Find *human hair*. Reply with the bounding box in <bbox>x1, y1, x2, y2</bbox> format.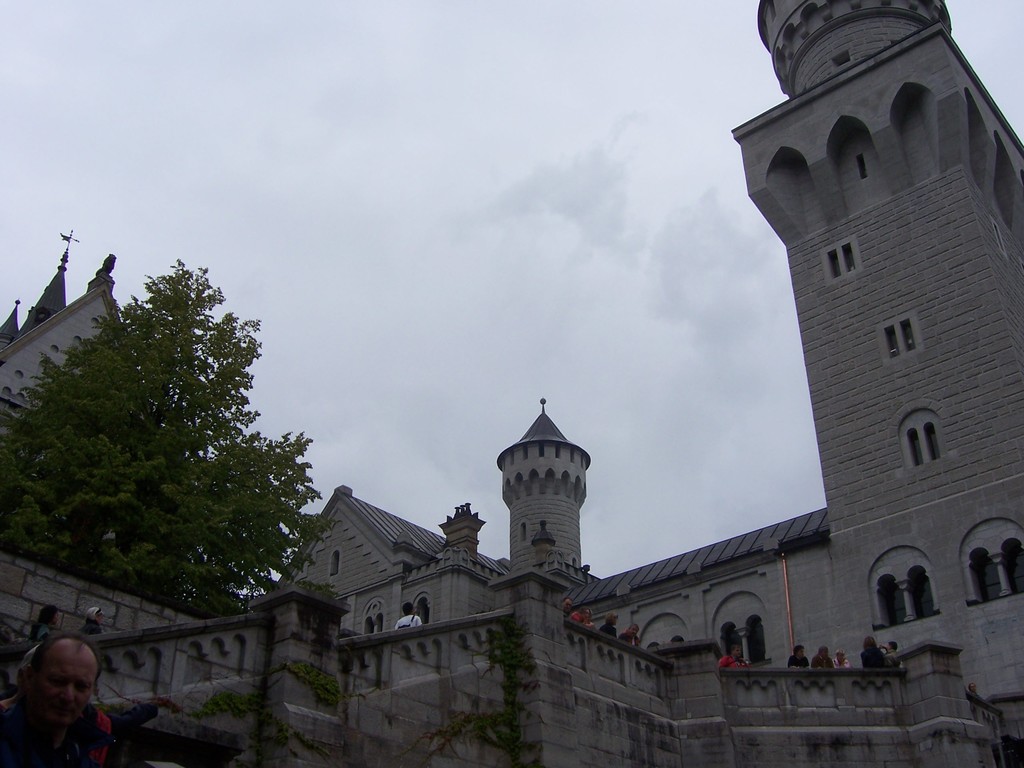
<bbox>887, 638, 897, 651</bbox>.
